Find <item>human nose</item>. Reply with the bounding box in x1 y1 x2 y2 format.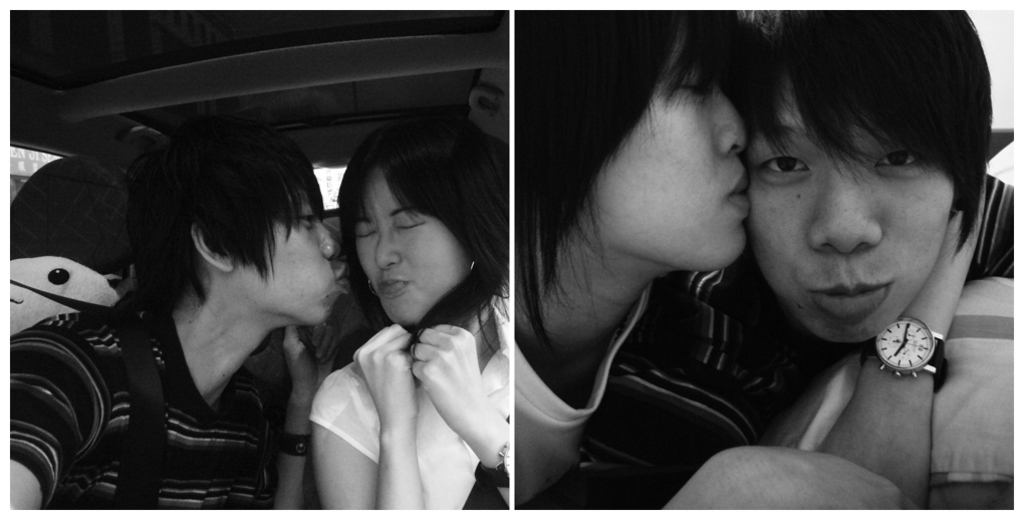
375 225 400 268.
